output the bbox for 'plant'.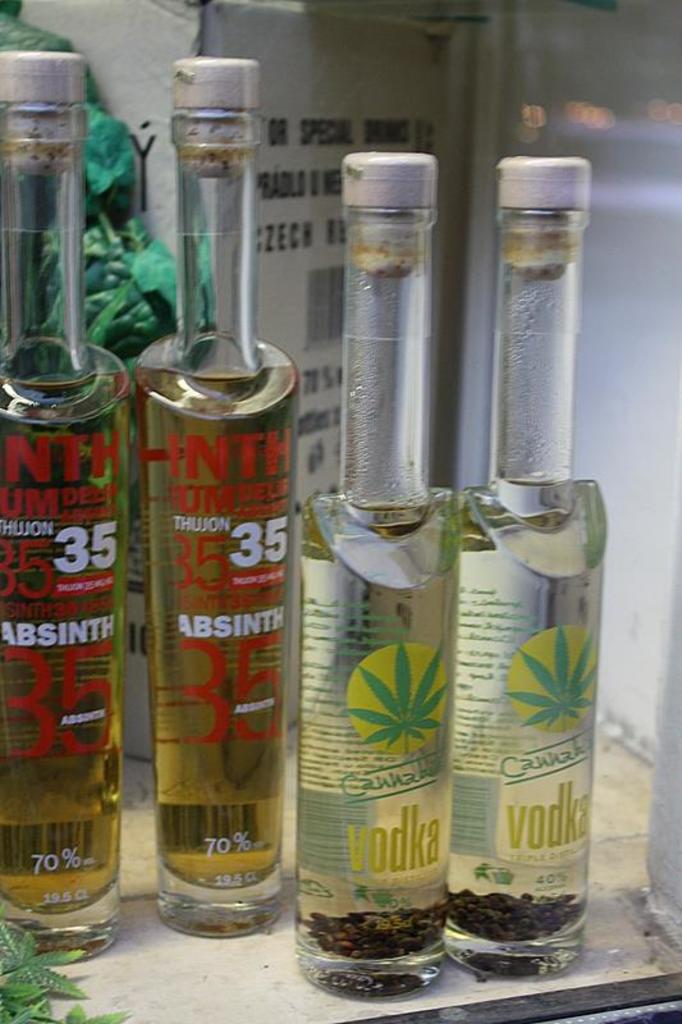
(335, 634, 452, 768).
